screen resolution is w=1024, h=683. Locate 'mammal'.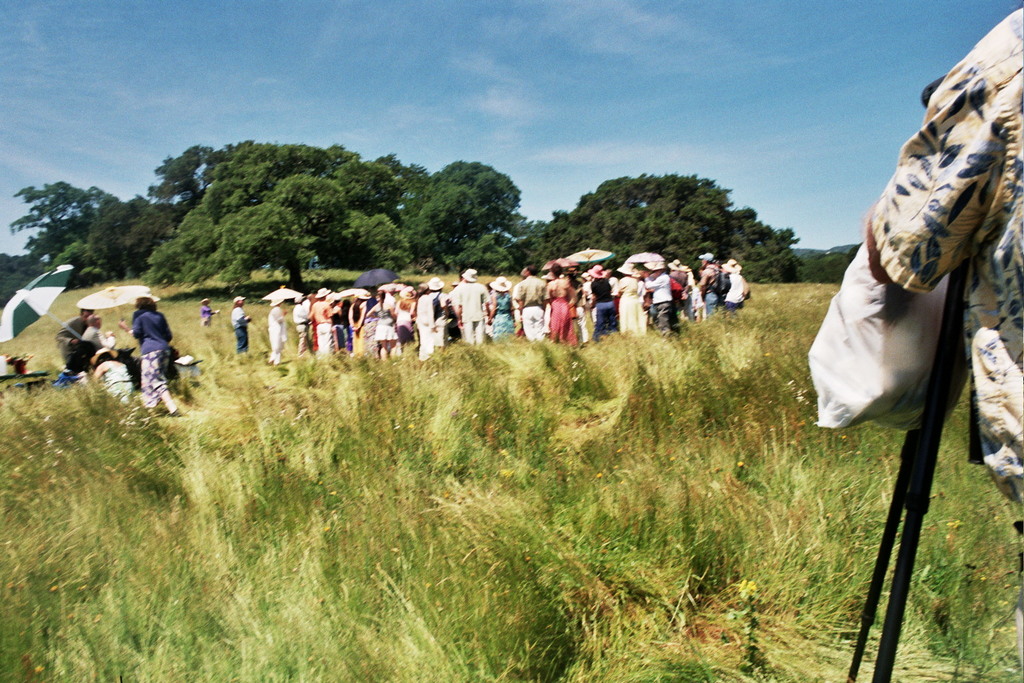
330/295/347/354.
